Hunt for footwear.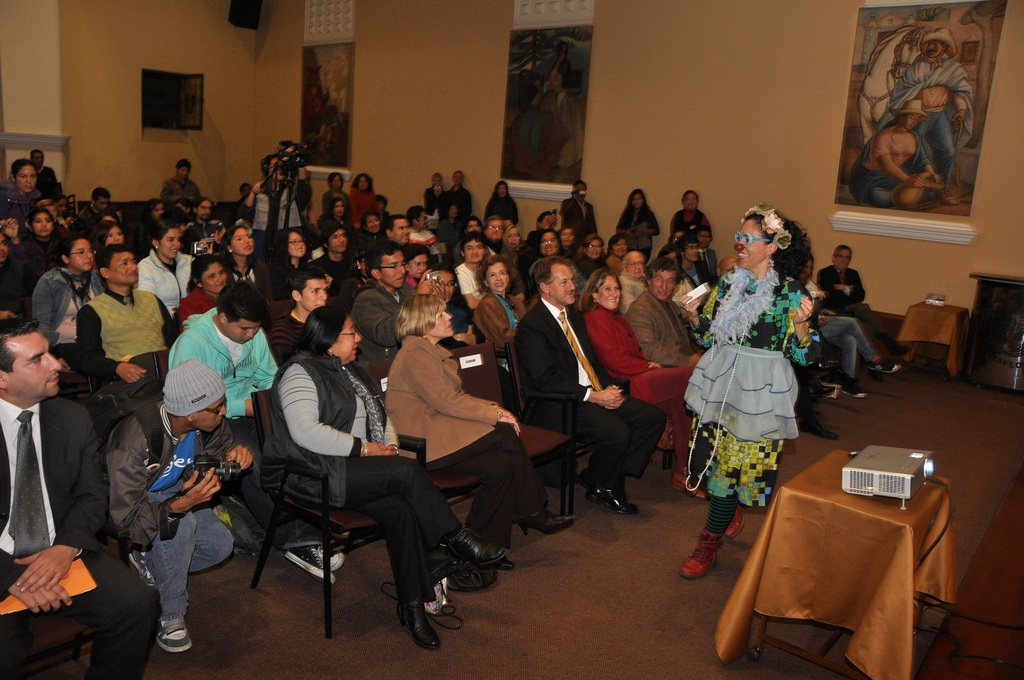
Hunted down at [384, 590, 456, 654].
